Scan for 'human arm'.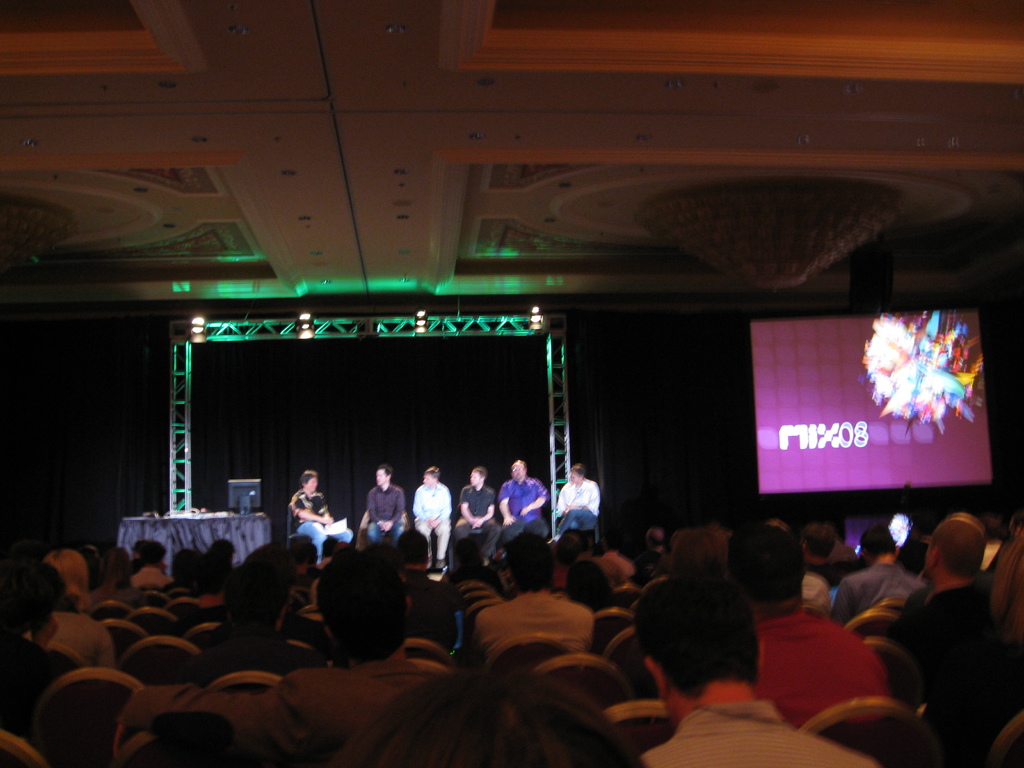
Scan result: left=524, top=479, right=546, bottom=518.
